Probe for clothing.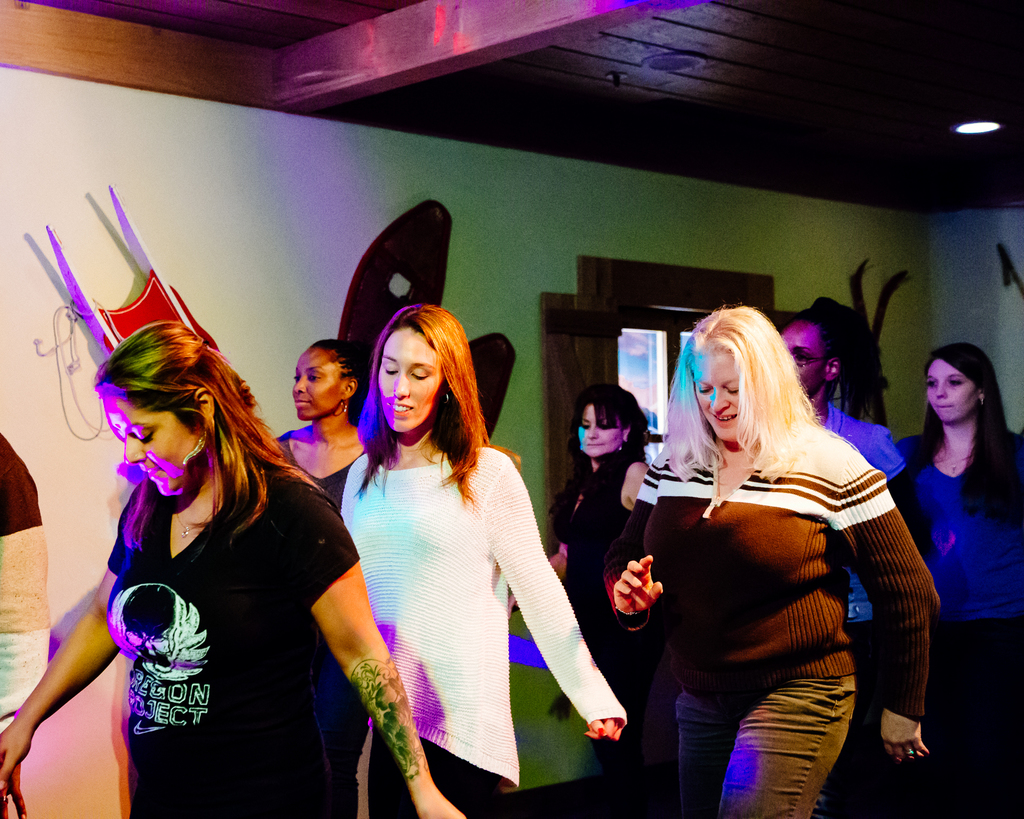
Probe result: bbox(103, 440, 360, 816).
